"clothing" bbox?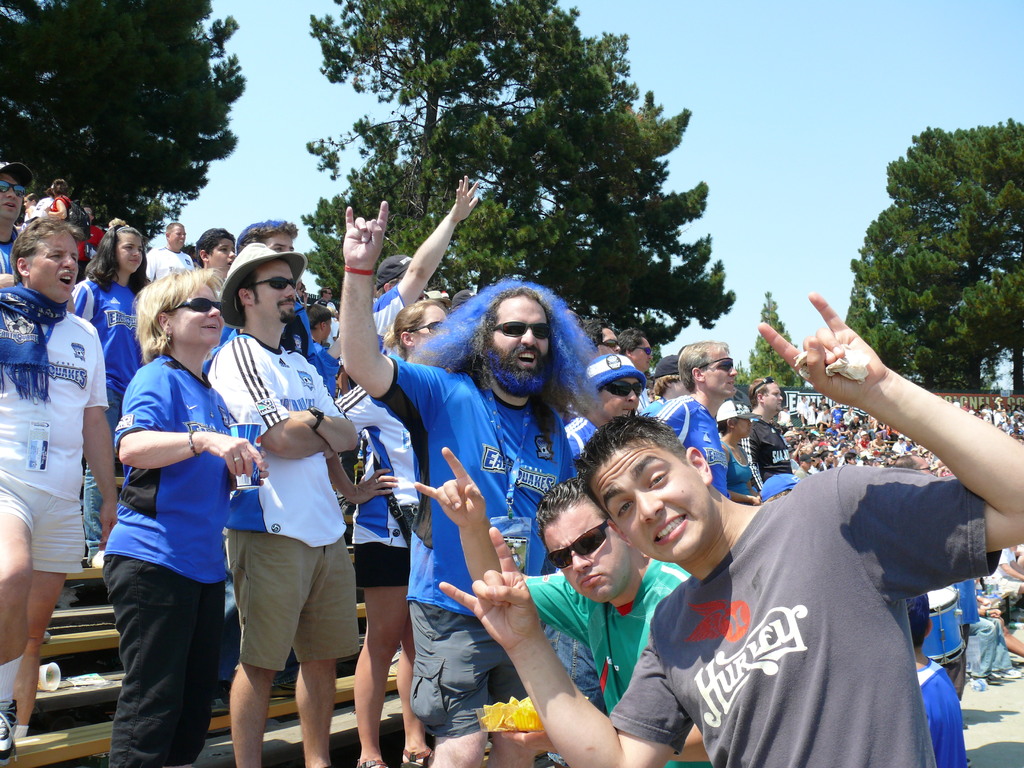
detection(377, 368, 579, 610)
